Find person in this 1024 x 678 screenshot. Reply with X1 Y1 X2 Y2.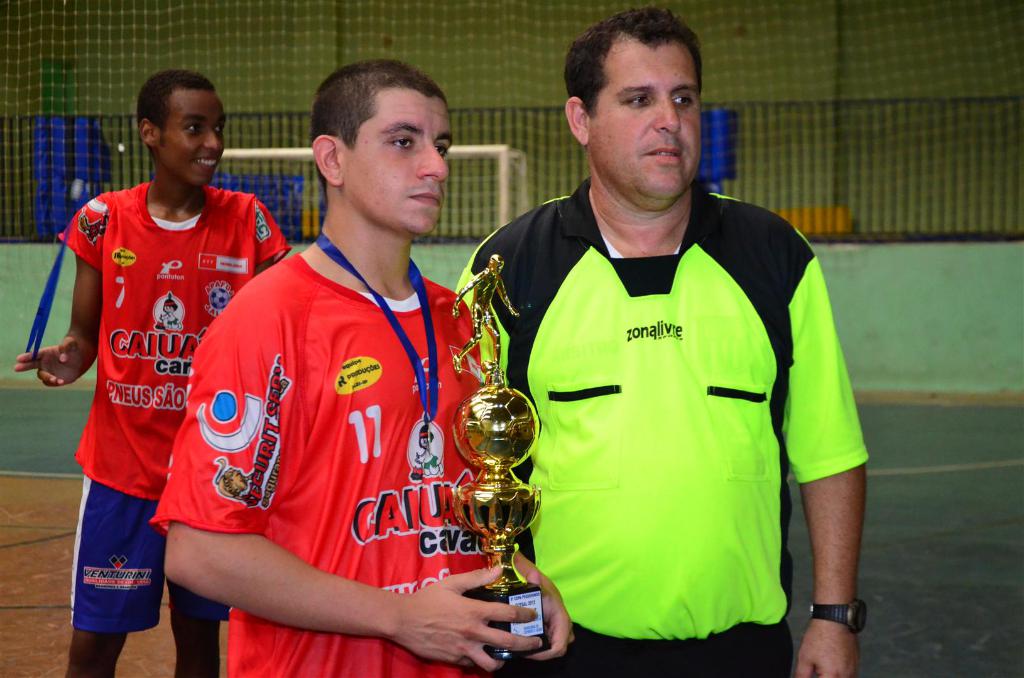
148 59 575 677.
